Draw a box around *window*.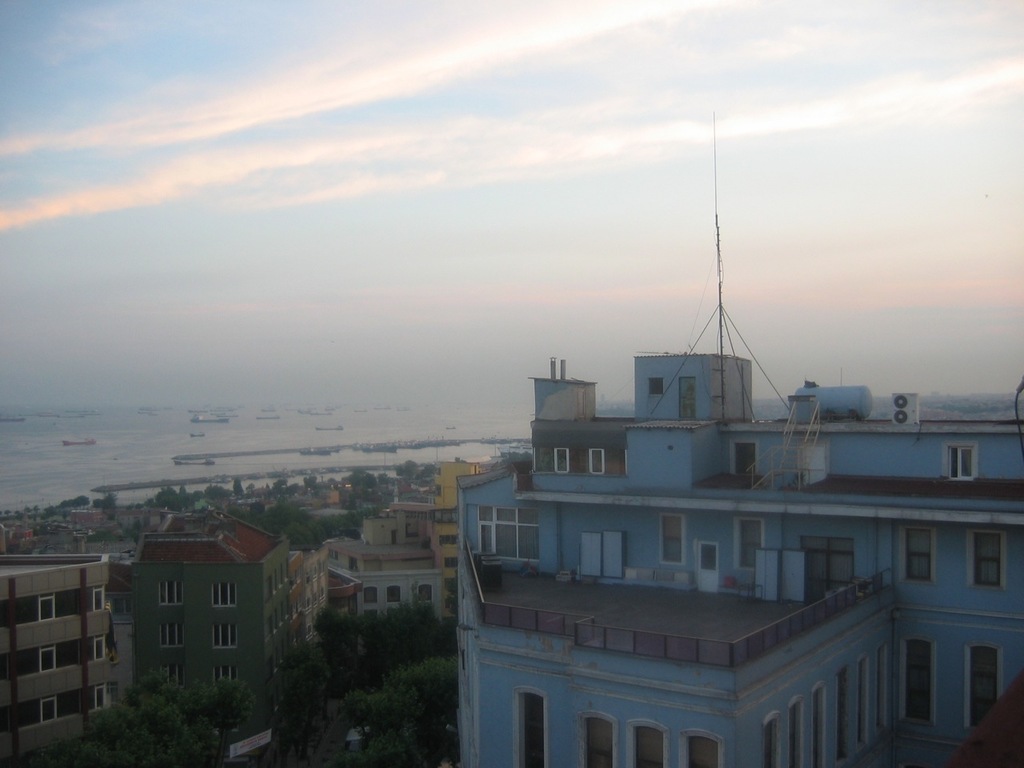
x1=364, y1=582, x2=378, y2=602.
